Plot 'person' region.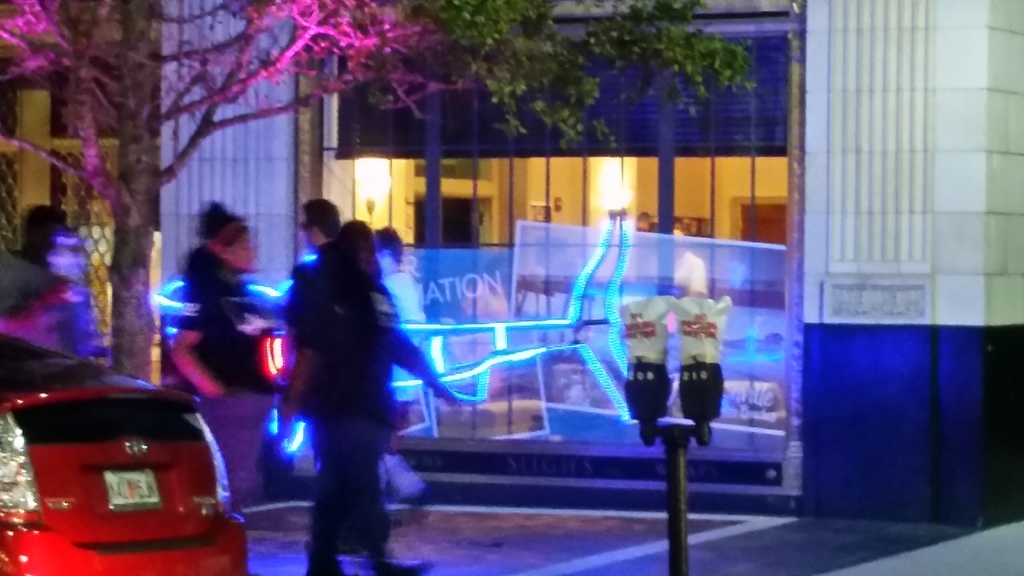
Plotted at 170,225,287,515.
